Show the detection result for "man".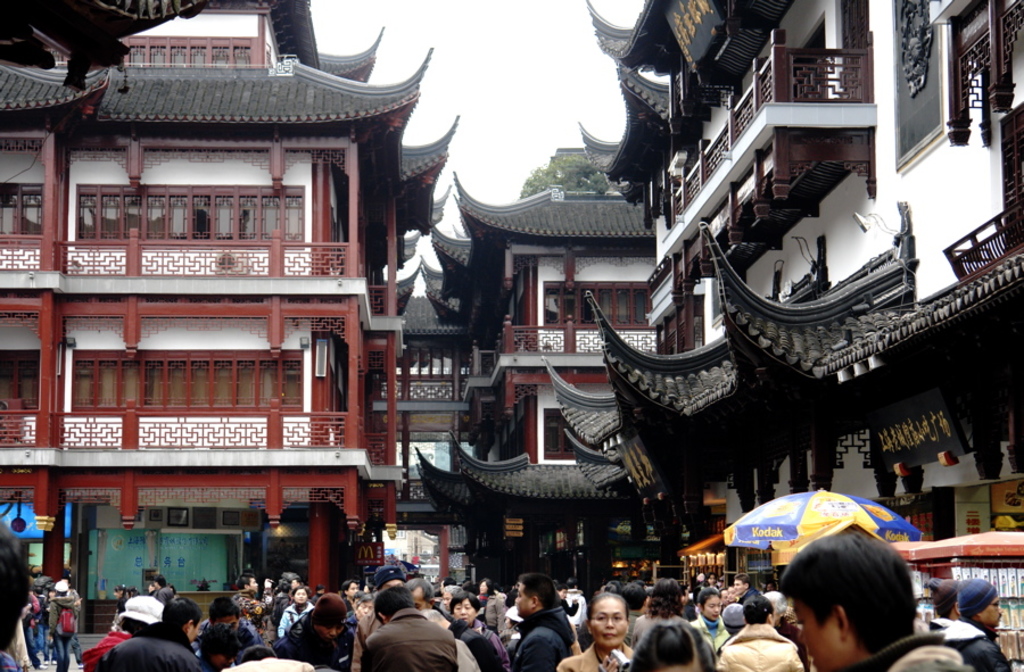
bbox(361, 582, 455, 671).
